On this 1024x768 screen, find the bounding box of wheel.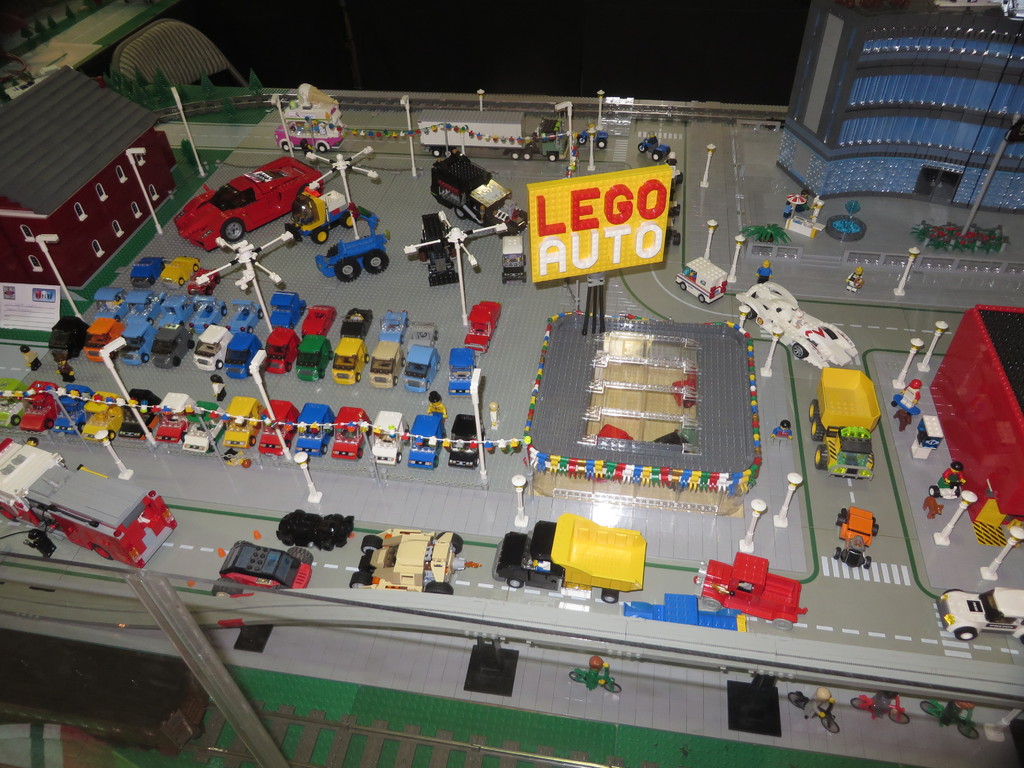
Bounding box: BBox(399, 356, 405, 365).
